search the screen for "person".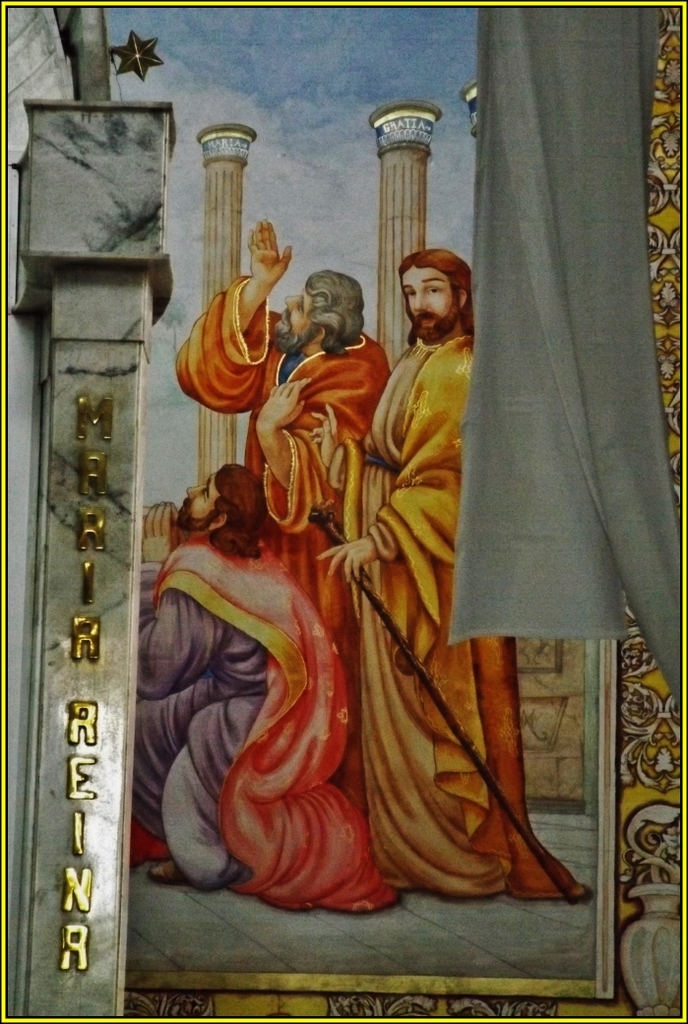
Found at box=[316, 251, 591, 902].
